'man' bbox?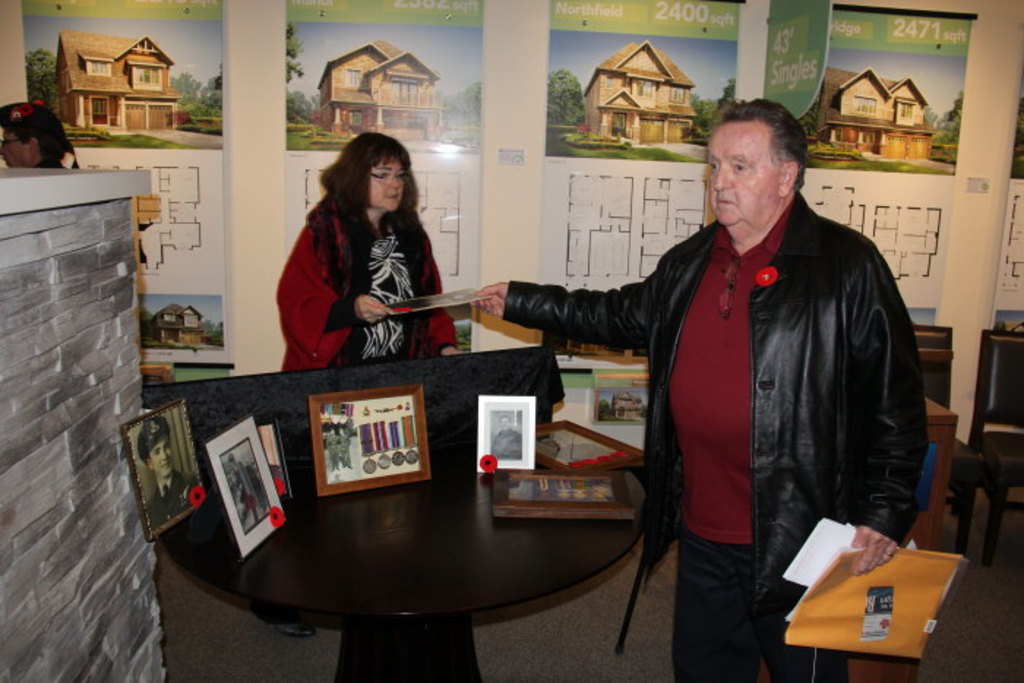
box=[468, 91, 933, 682]
